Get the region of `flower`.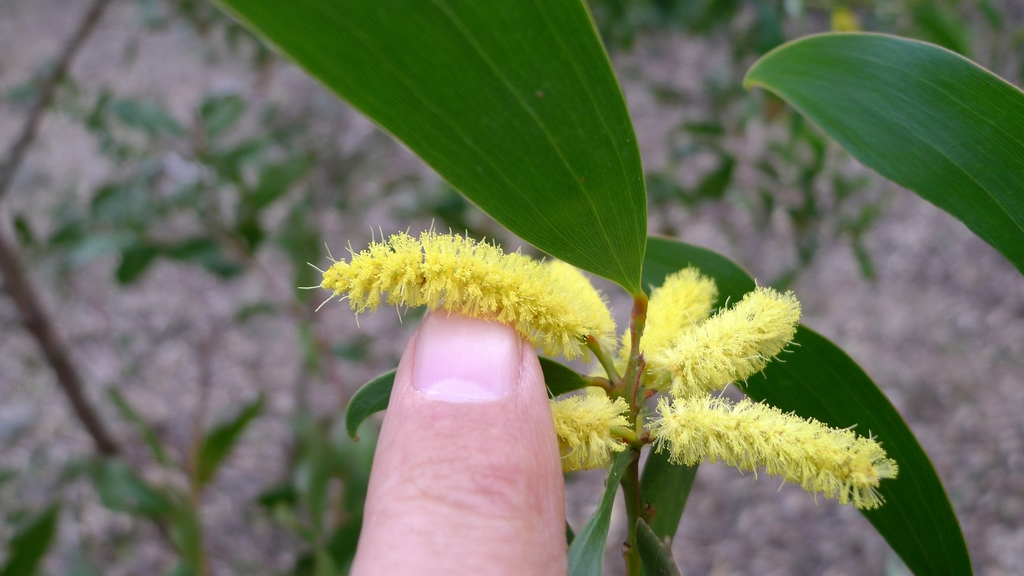
<bbox>659, 284, 803, 406</bbox>.
